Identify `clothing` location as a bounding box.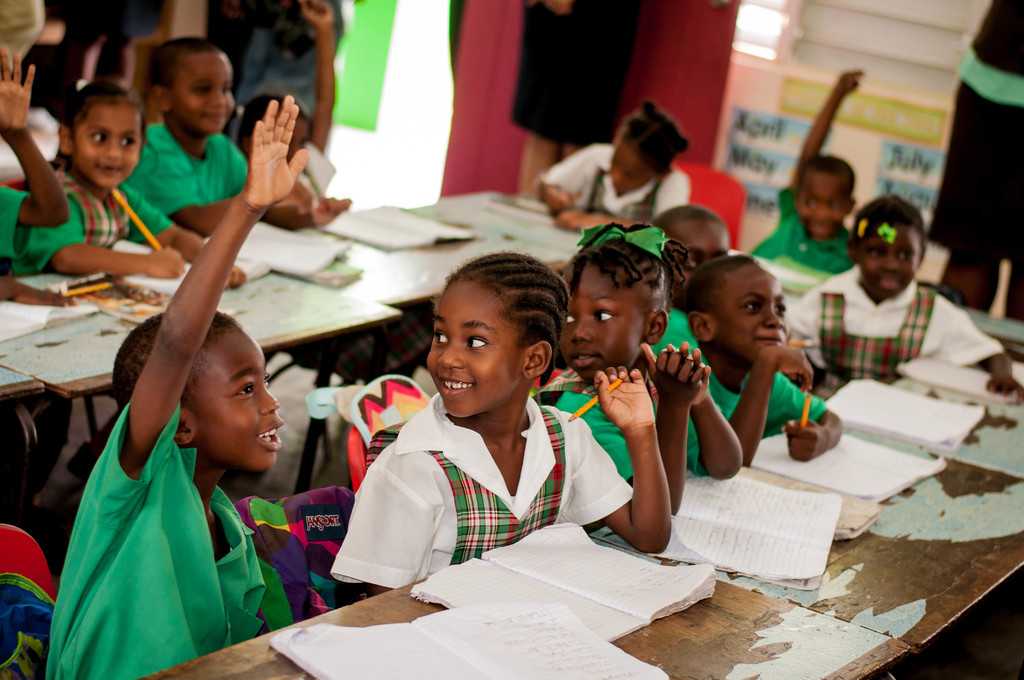
BBox(656, 306, 825, 473).
